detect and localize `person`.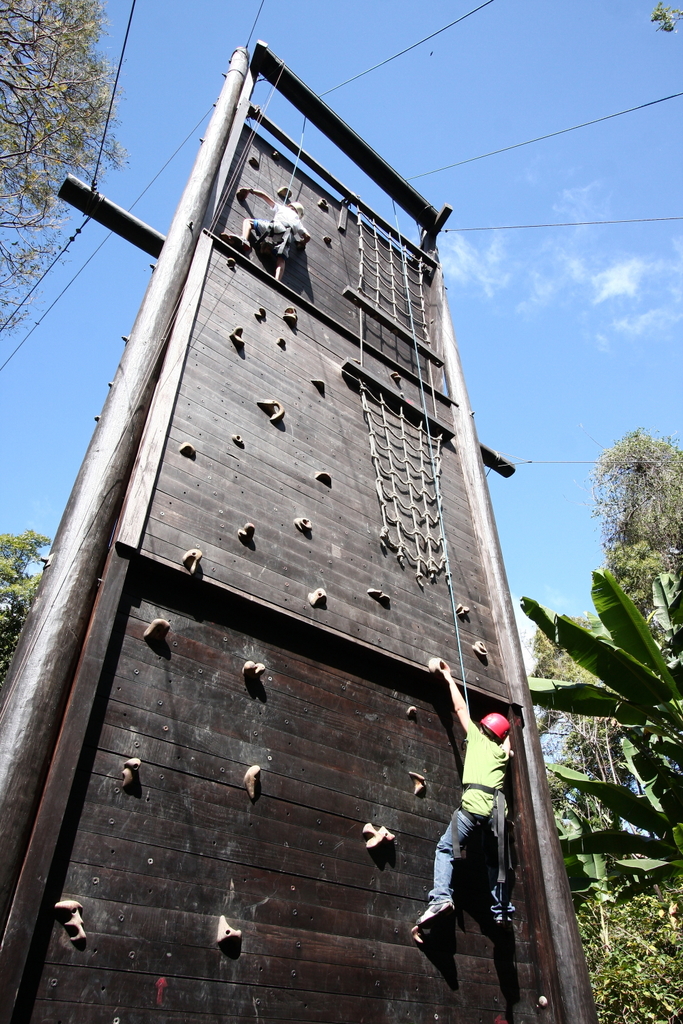
Localized at left=227, top=194, right=317, bottom=257.
